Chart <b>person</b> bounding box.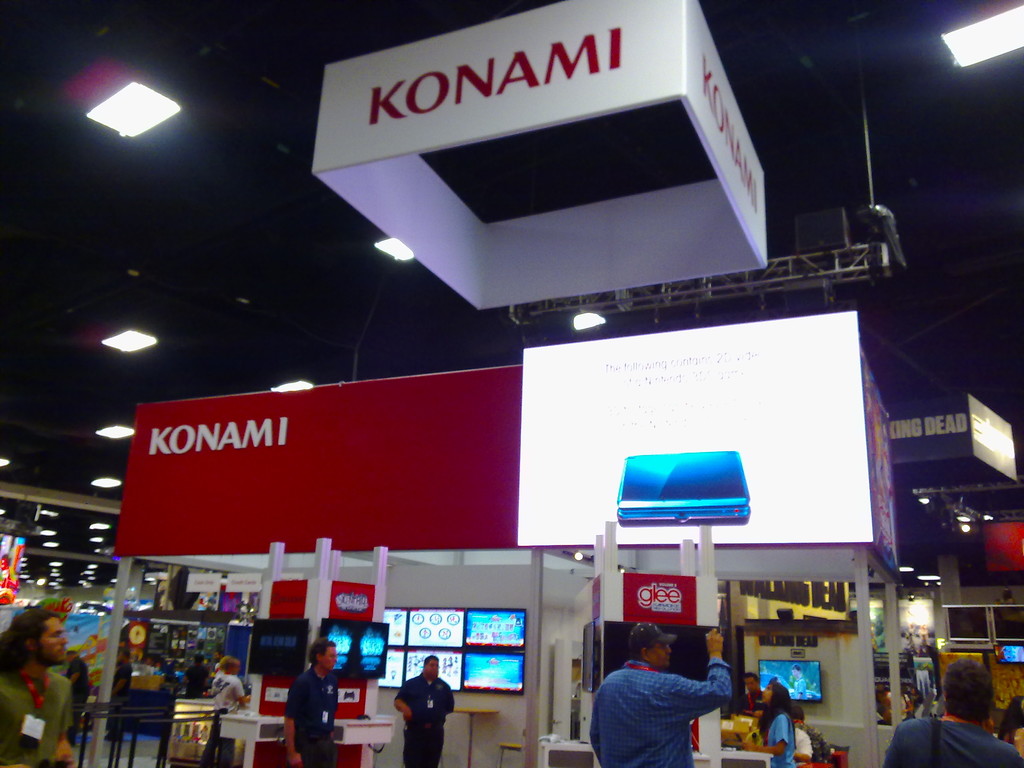
Charted: bbox(873, 657, 1021, 767).
